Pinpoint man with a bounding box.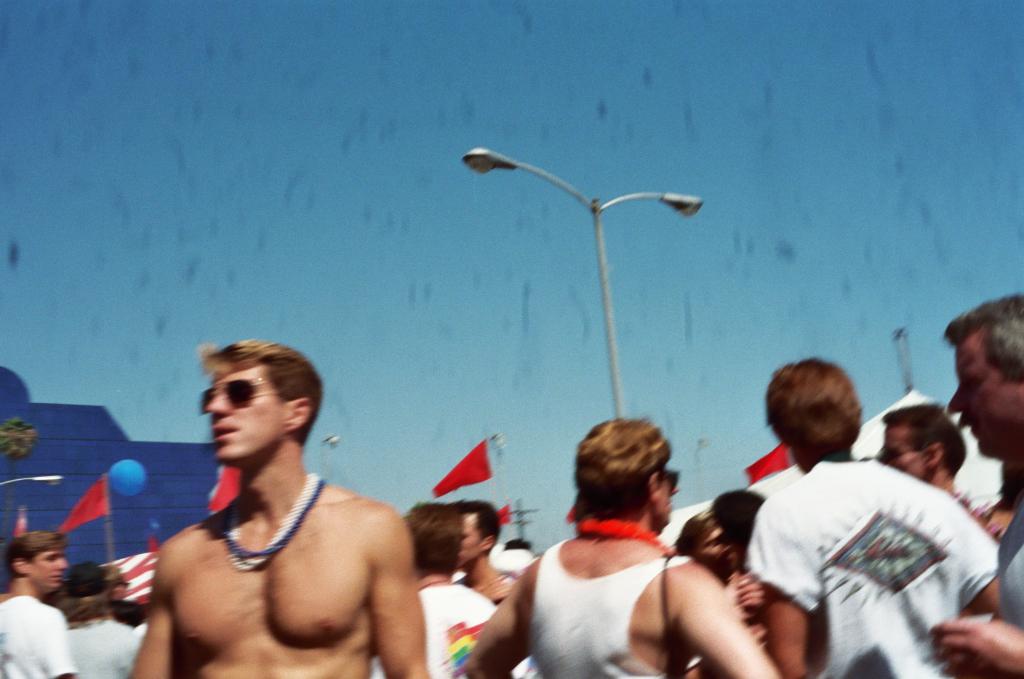
[671, 508, 742, 581].
